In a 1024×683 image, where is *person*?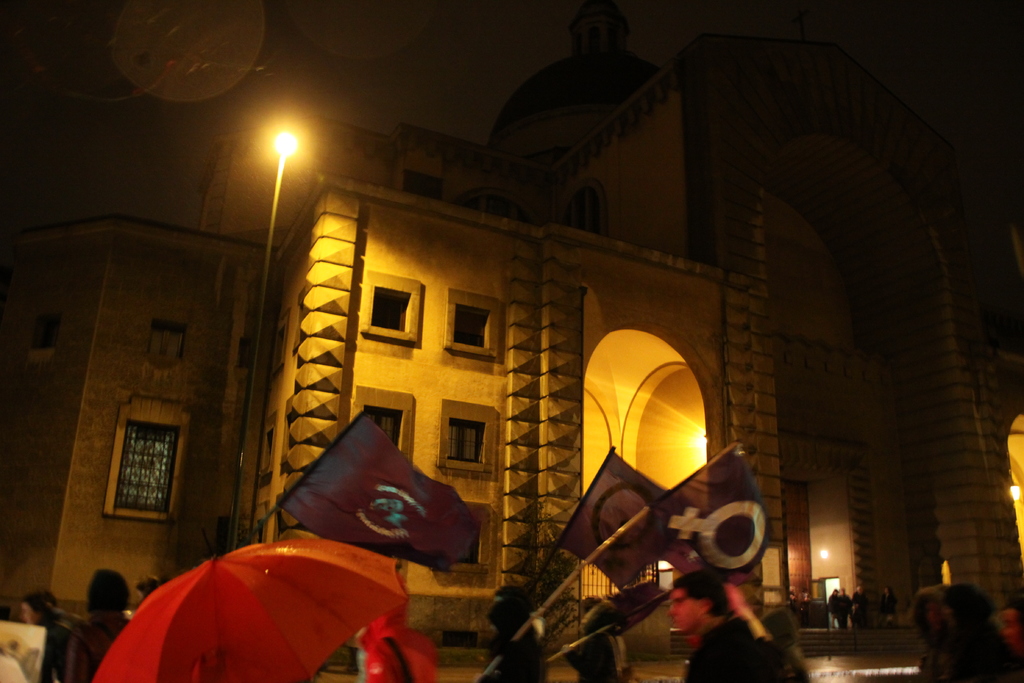
(left=22, top=587, right=73, bottom=677).
